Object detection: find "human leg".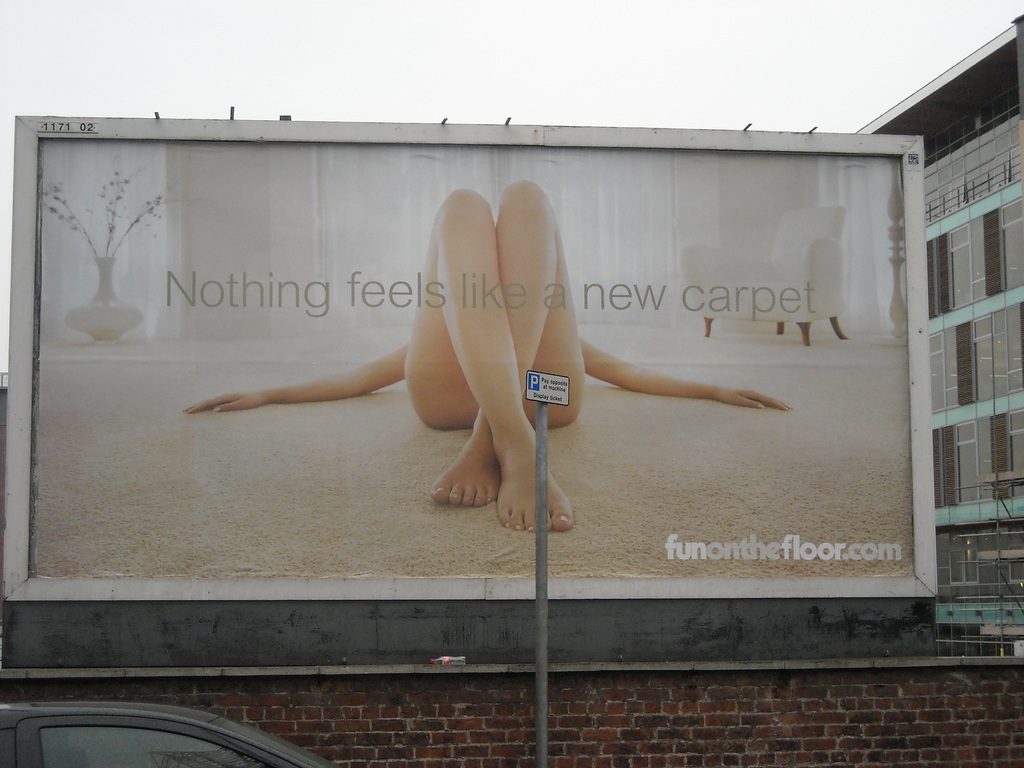
407:191:572:534.
